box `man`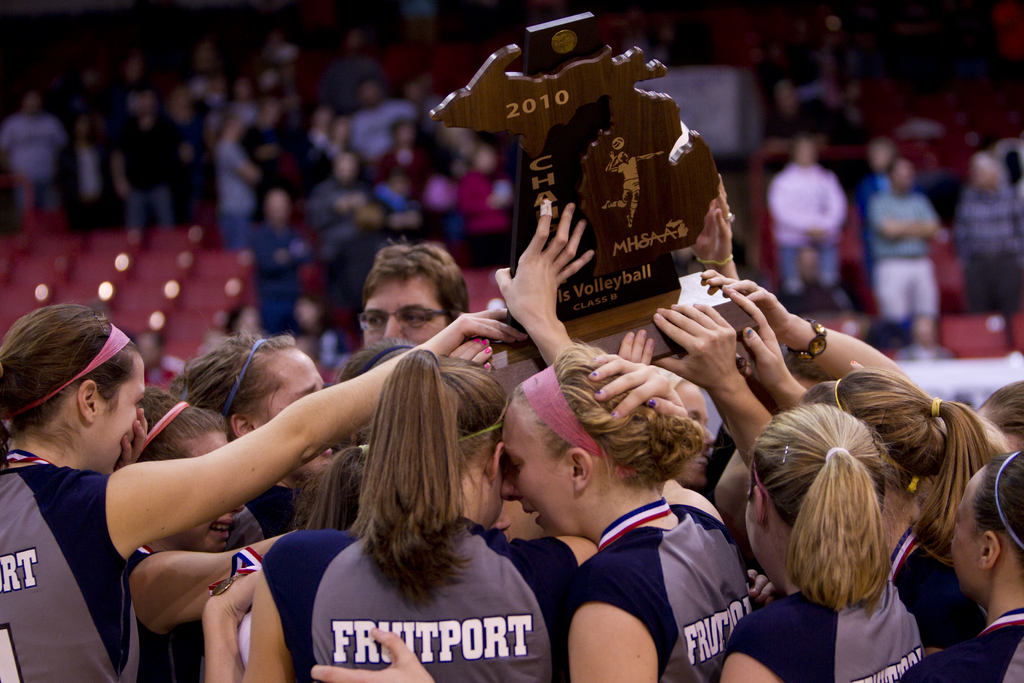
pyautogui.locateOnScreen(309, 151, 369, 308)
